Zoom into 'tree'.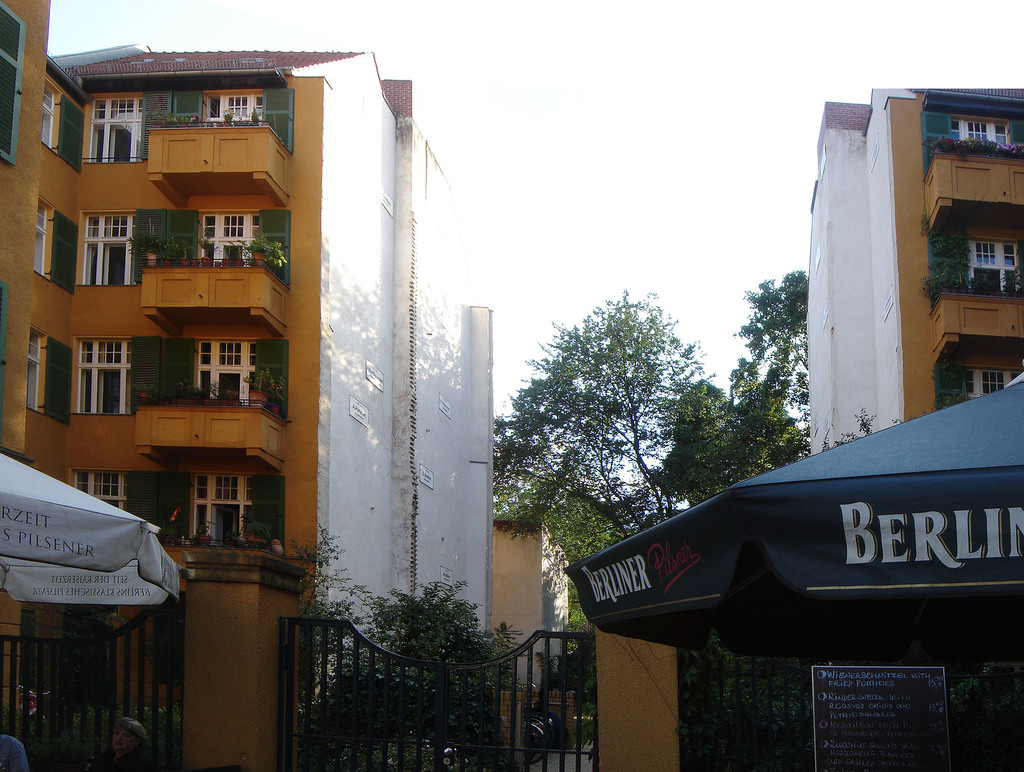
Zoom target: 499,287,722,625.
